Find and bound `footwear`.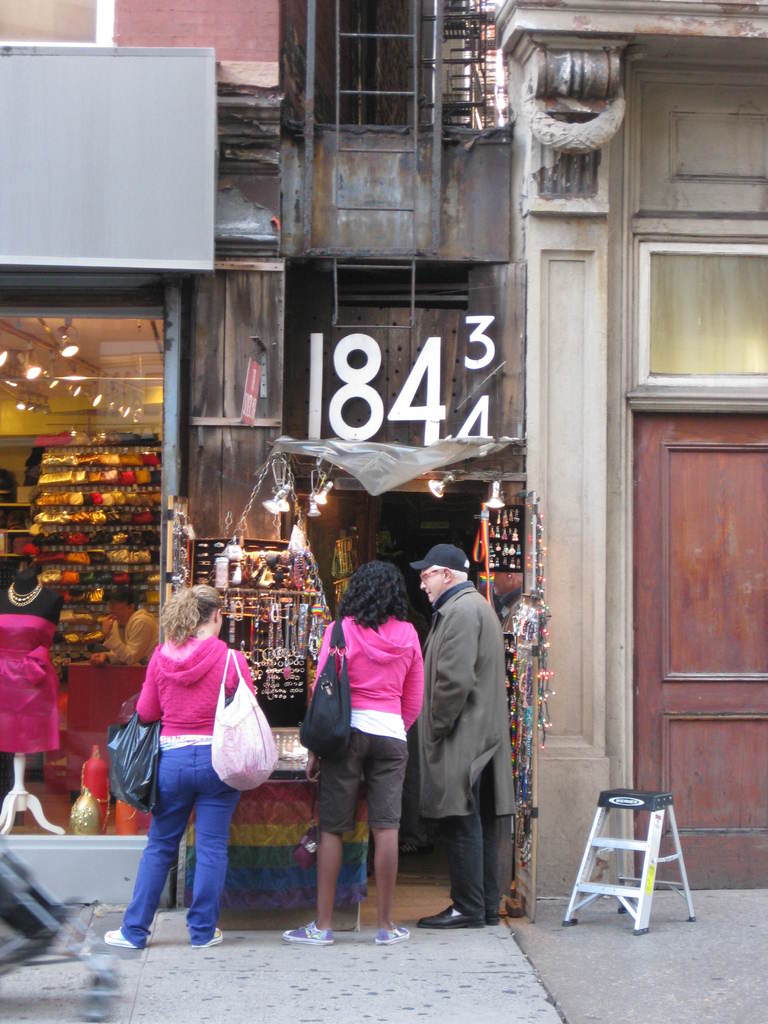
Bound: (left=412, top=902, right=490, bottom=929).
